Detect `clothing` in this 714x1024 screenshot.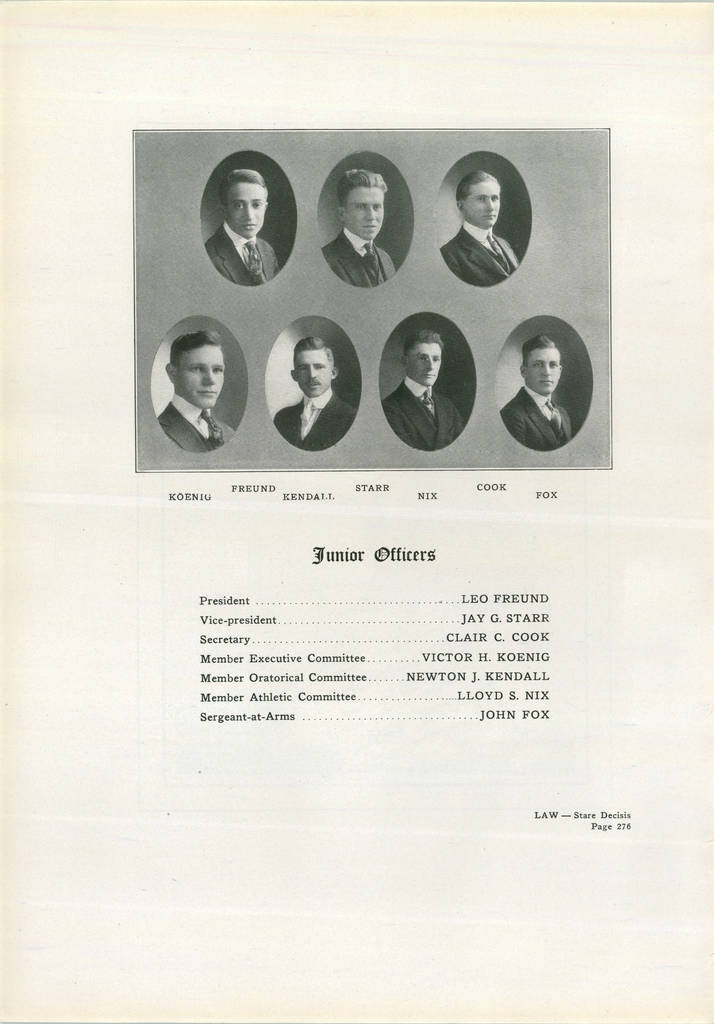
Detection: 437 218 516 287.
